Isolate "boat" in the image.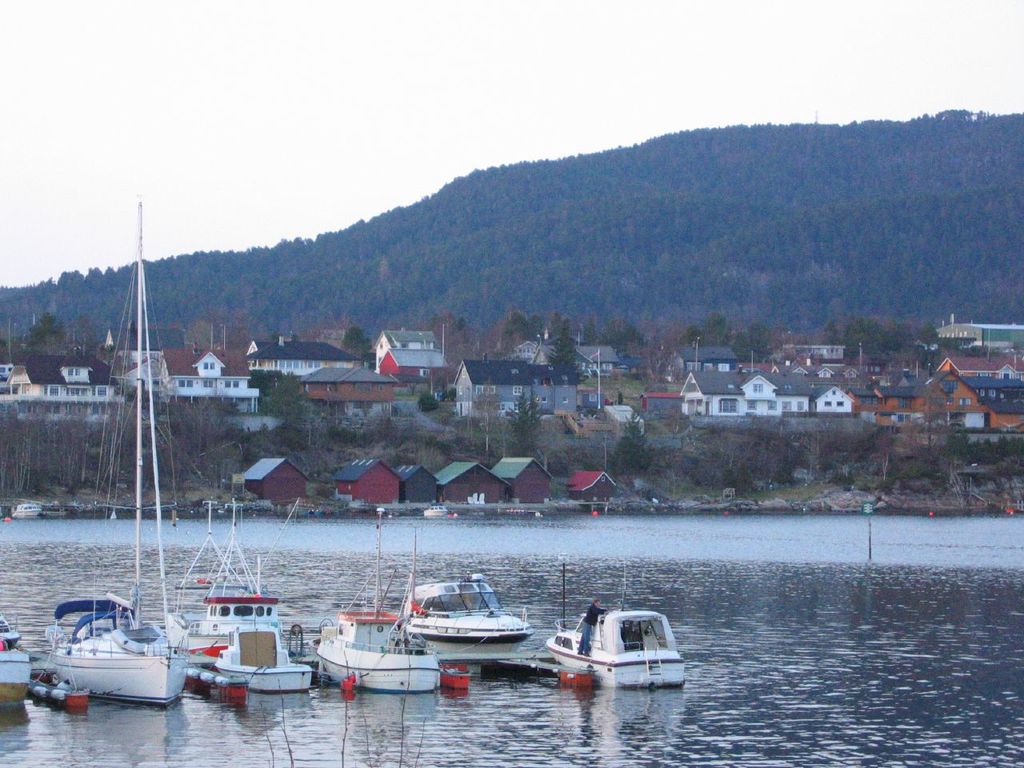
Isolated region: box(173, 498, 319, 690).
